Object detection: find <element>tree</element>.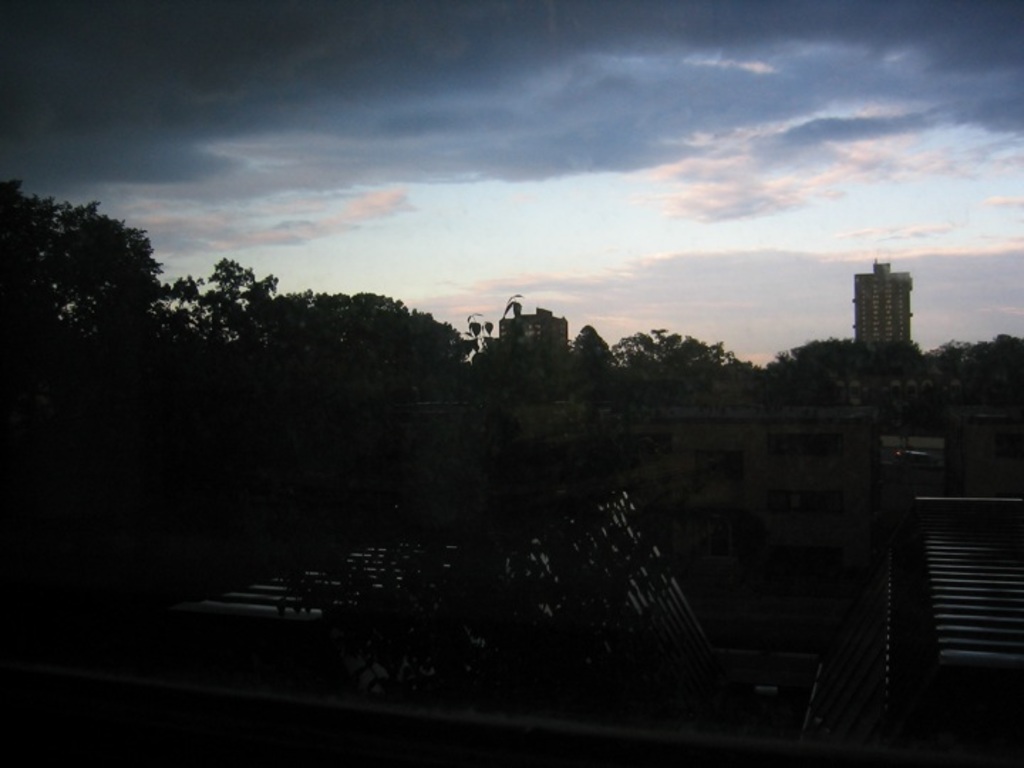
crop(555, 333, 757, 422).
